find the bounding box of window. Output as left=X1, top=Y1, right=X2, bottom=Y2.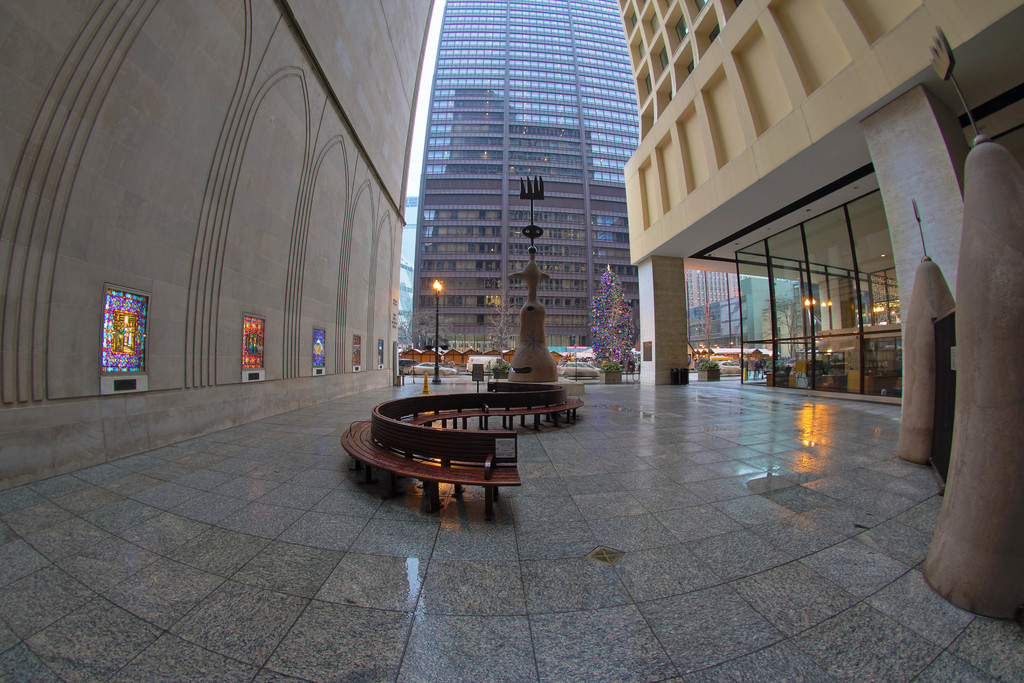
left=695, top=0, right=721, bottom=60.
